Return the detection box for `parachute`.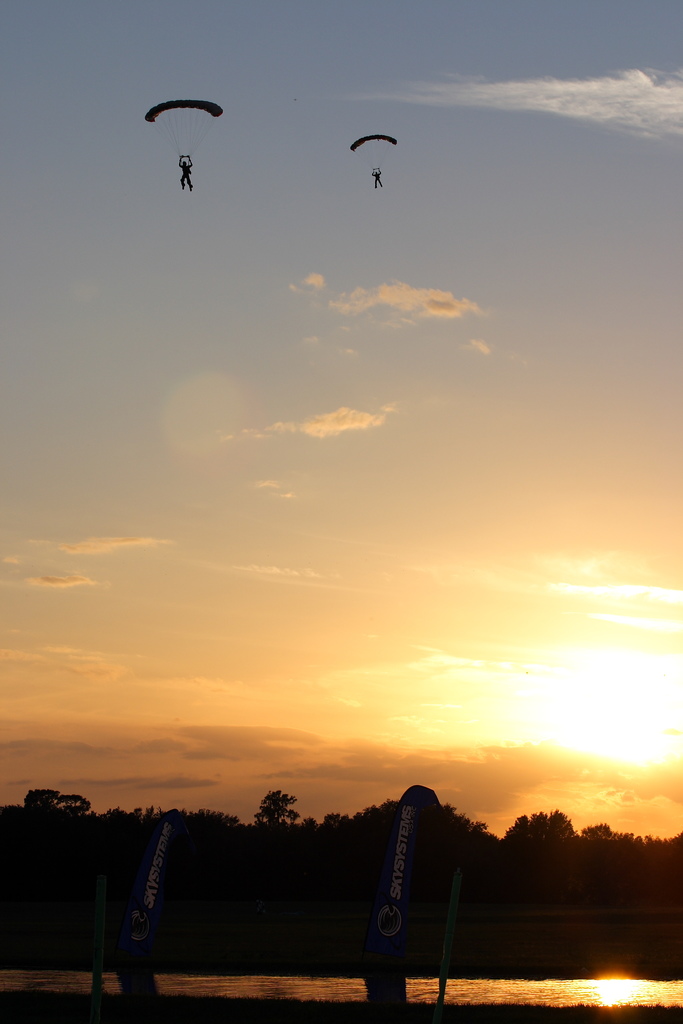
locate(350, 132, 397, 179).
